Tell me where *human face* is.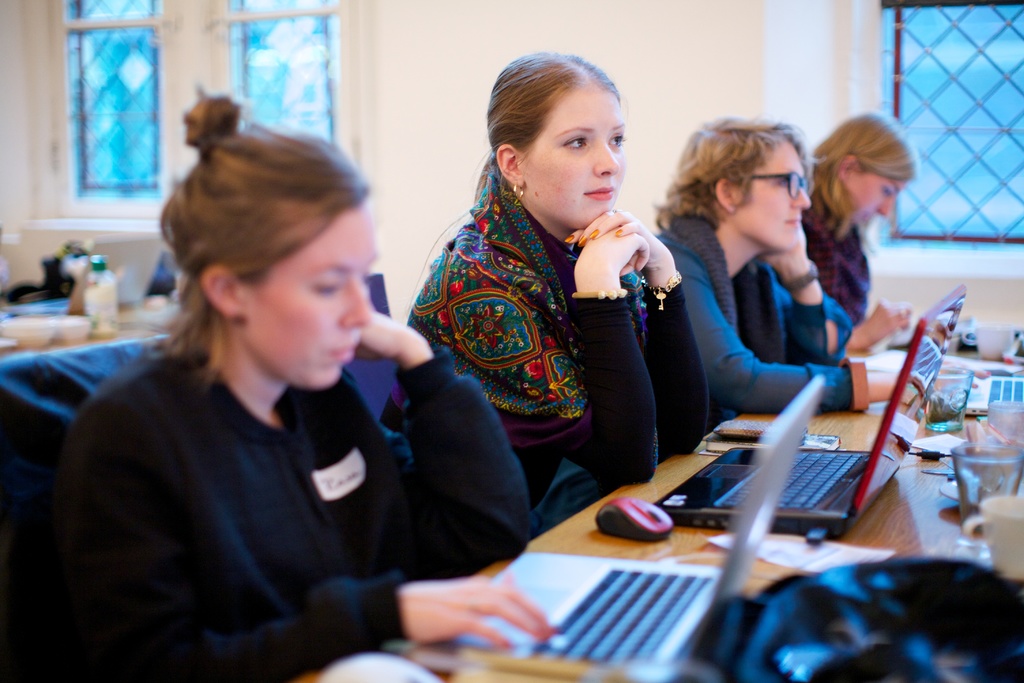
*human face* is at box(851, 161, 909, 227).
